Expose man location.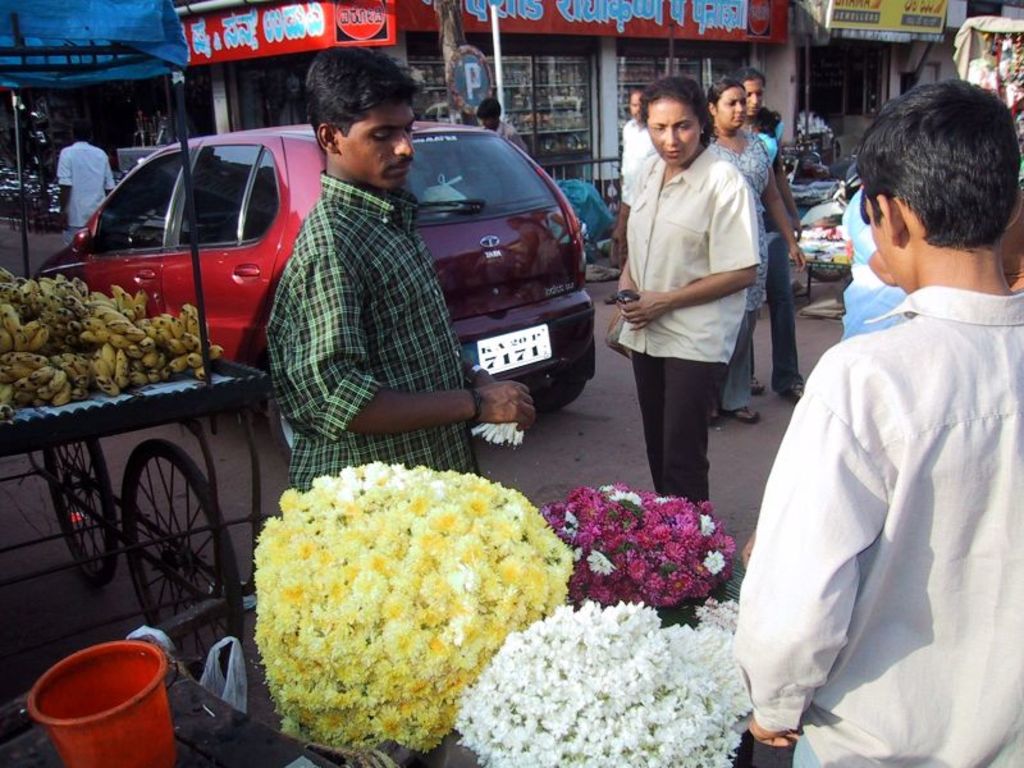
Exposed at l=740, t=81, r=1023, b=753.
